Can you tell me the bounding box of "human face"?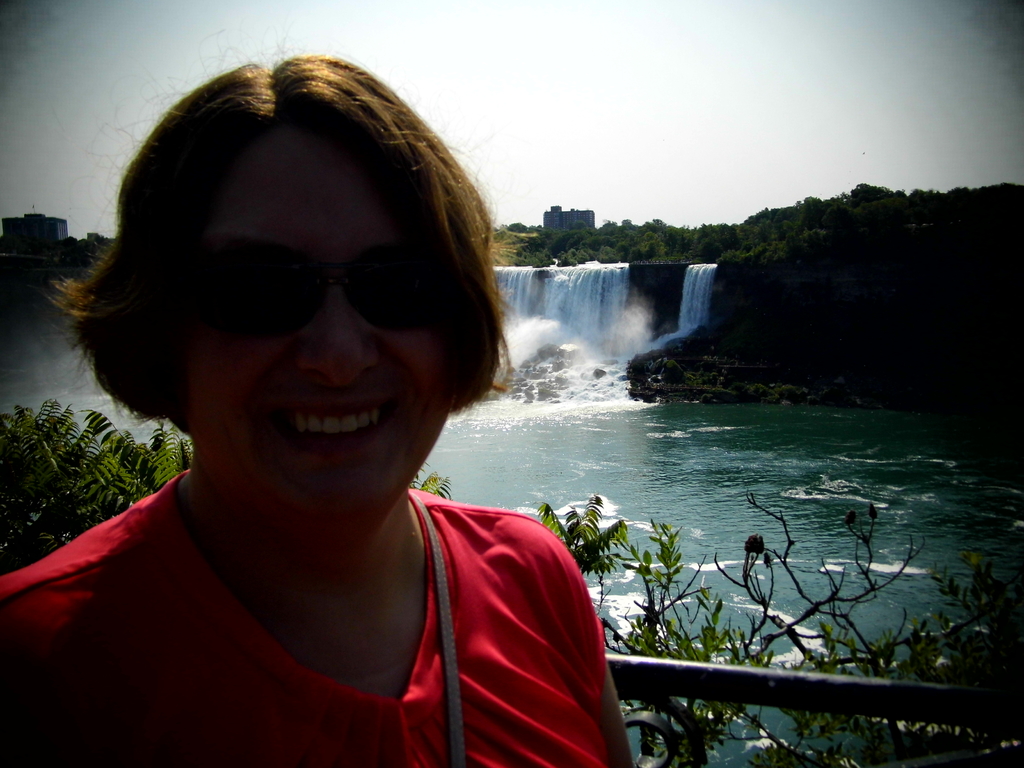
rect(190, 147, 454, 519).
